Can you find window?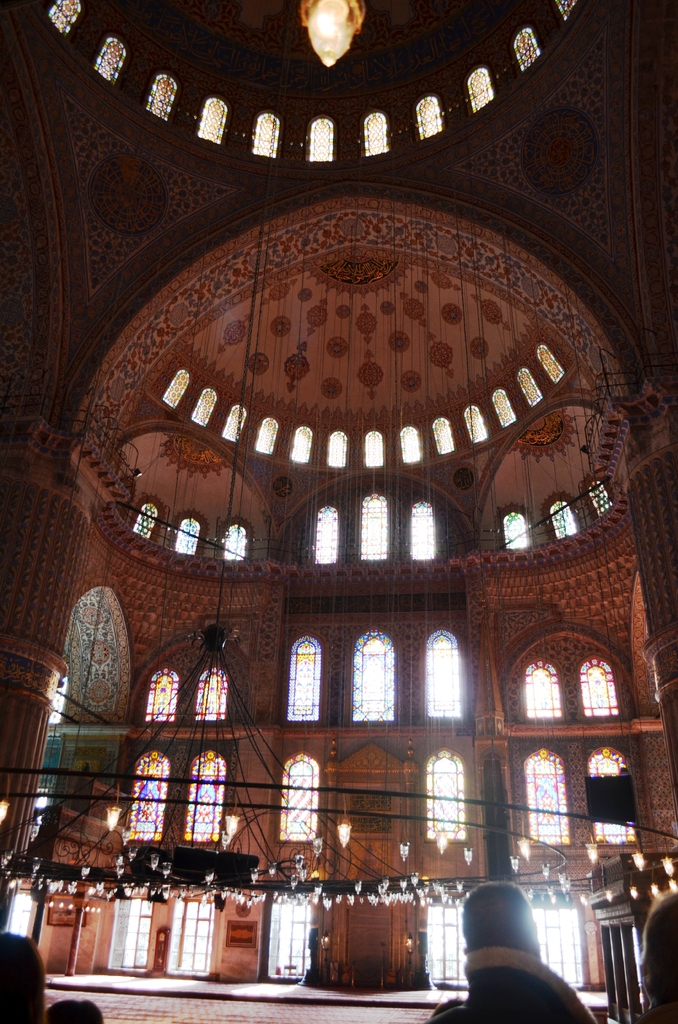
Yes, bounding box: [left=365, top=107, right=387, bottom=159].
